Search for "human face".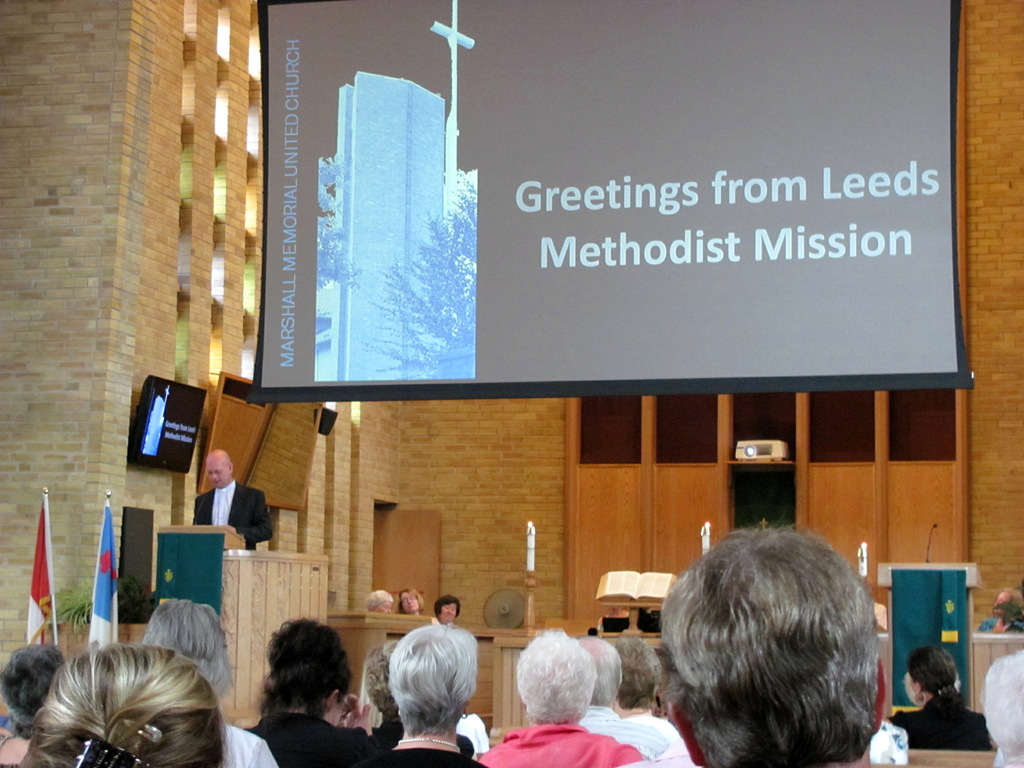
Found at (440, 595, 456, 621).
